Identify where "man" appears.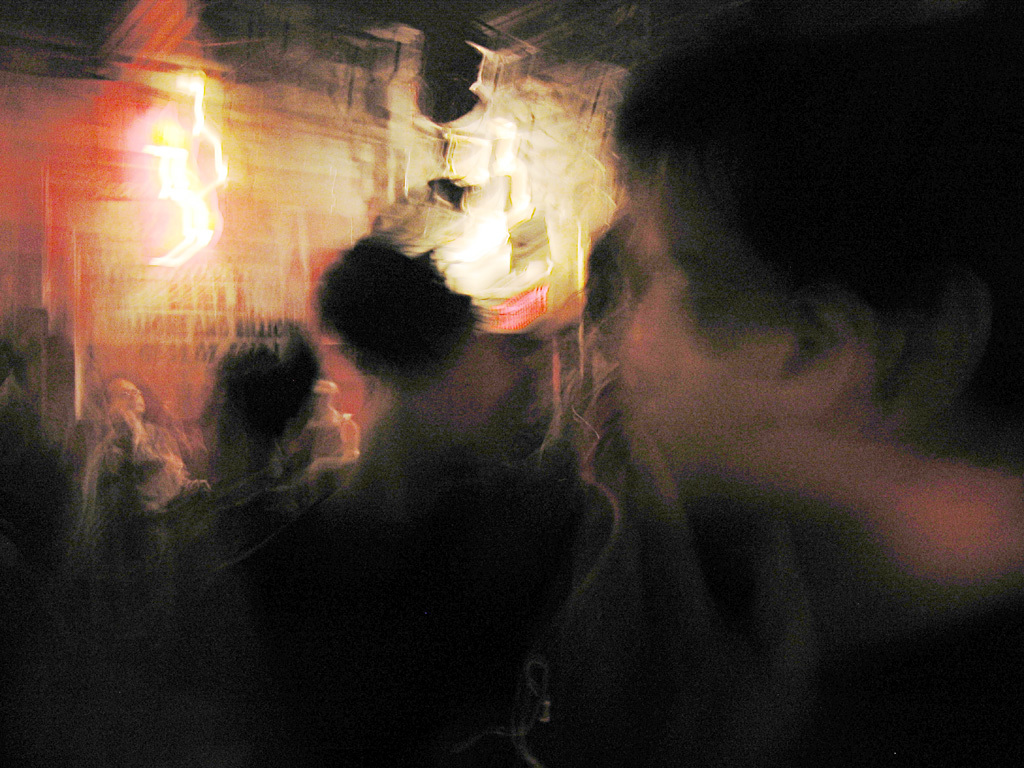
Appears at l=589, t=0, r=1023, b=767.
